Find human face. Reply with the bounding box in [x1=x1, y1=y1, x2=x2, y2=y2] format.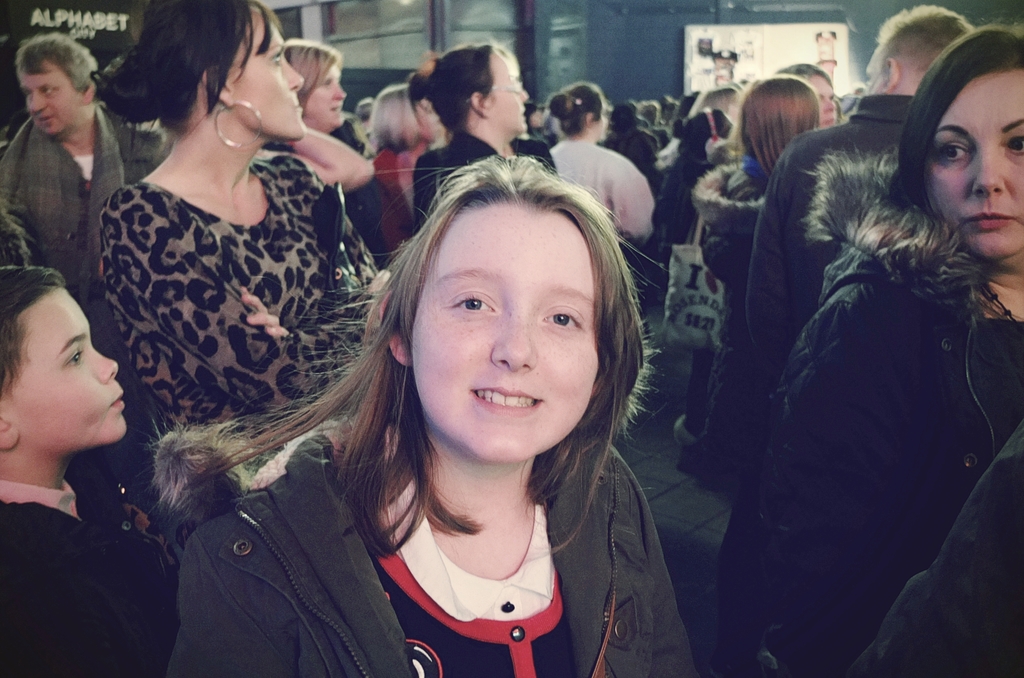
[x1=410, y1=205, x2=608, y2=459].
